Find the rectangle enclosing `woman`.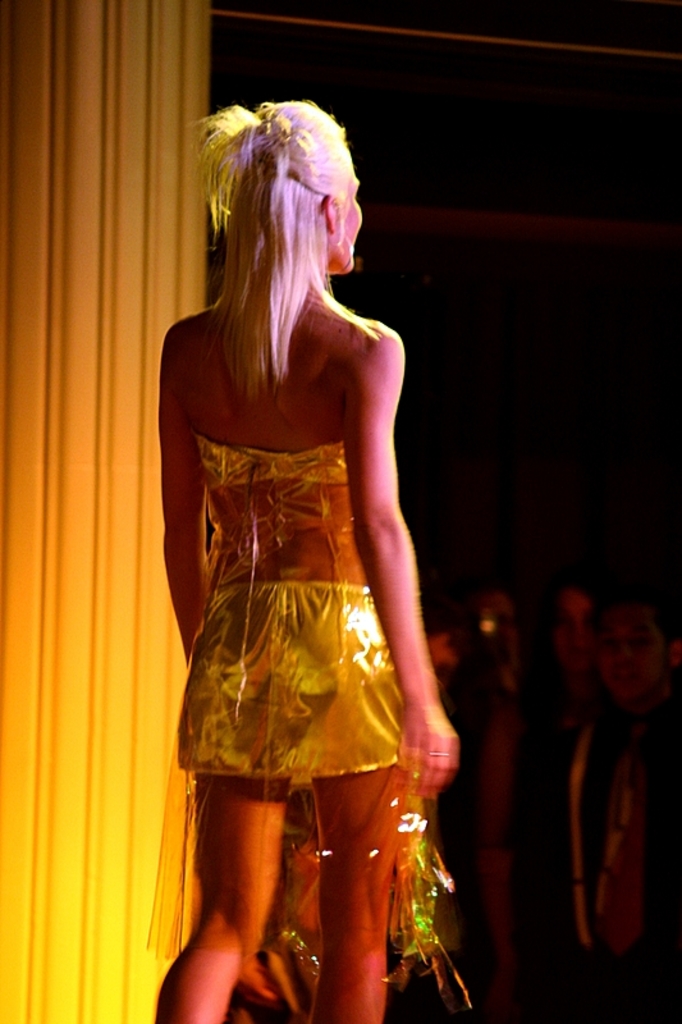
[left=132, top=97, right=482, bottom=1004].
